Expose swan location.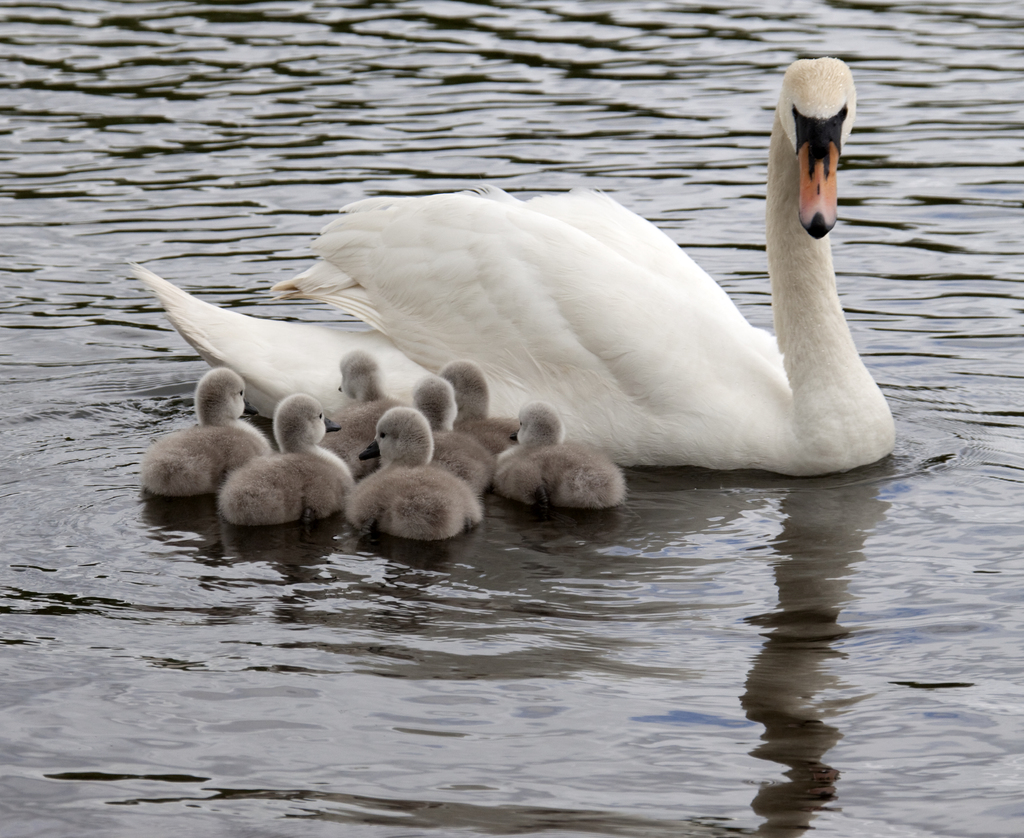
Exposed at select_region(129, 53, 897, 479).
